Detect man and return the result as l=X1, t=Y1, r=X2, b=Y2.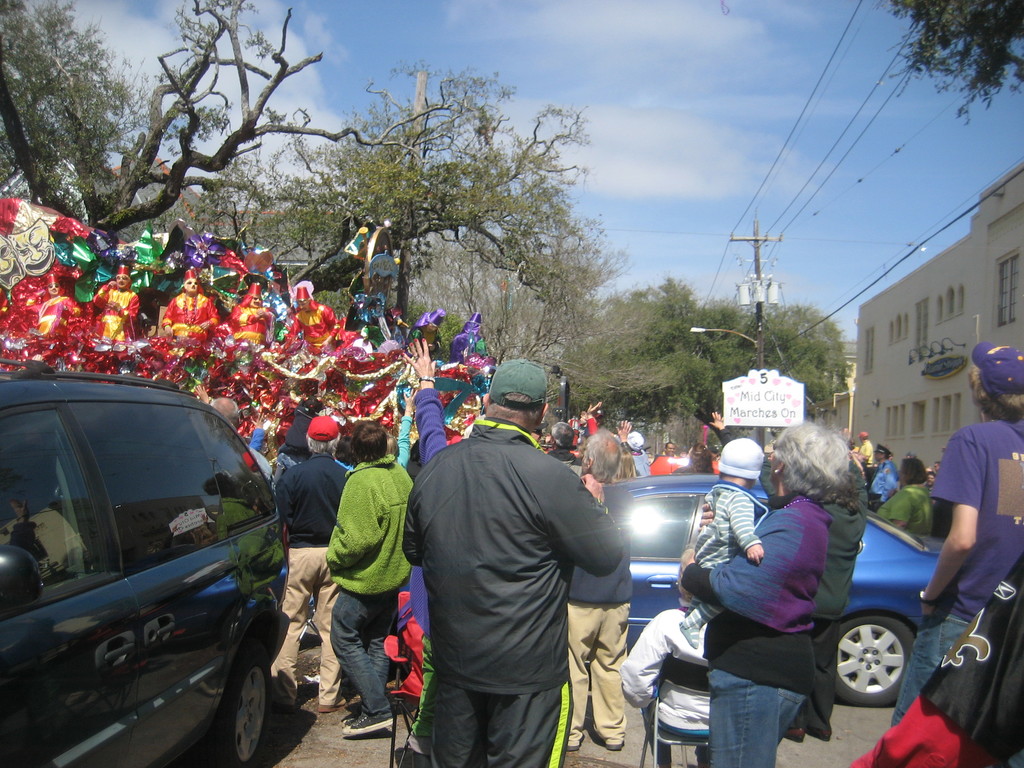
l=626, t=429, r=650, b=478.
